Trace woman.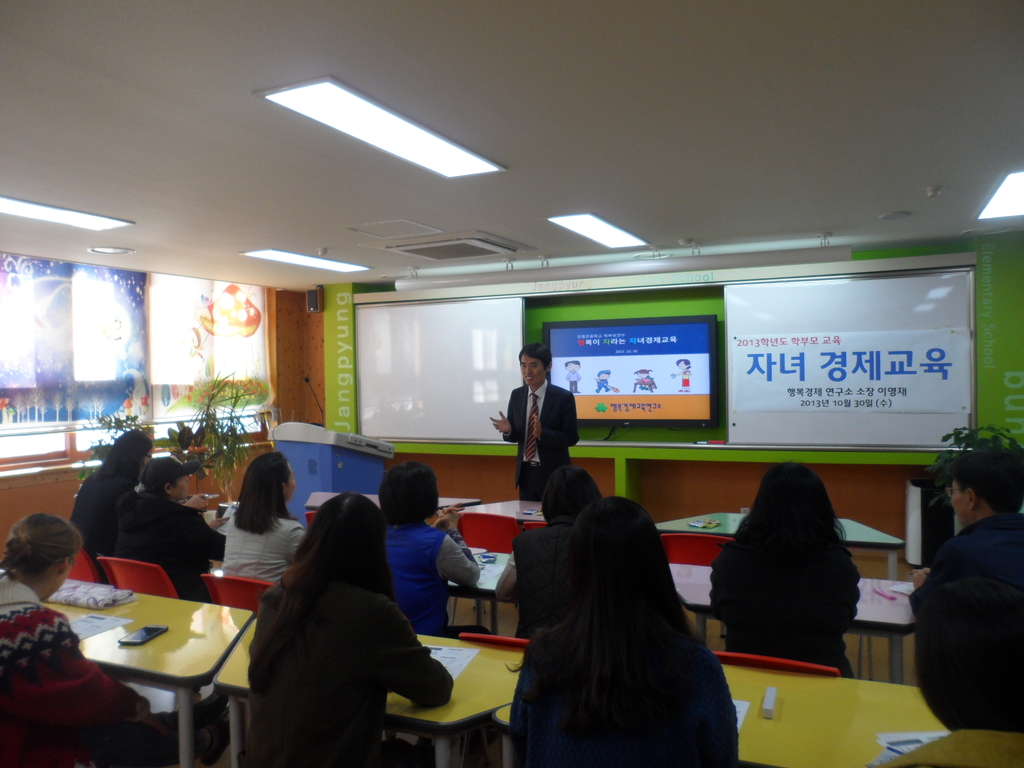
Traced to 707, 459, 863, 682.
